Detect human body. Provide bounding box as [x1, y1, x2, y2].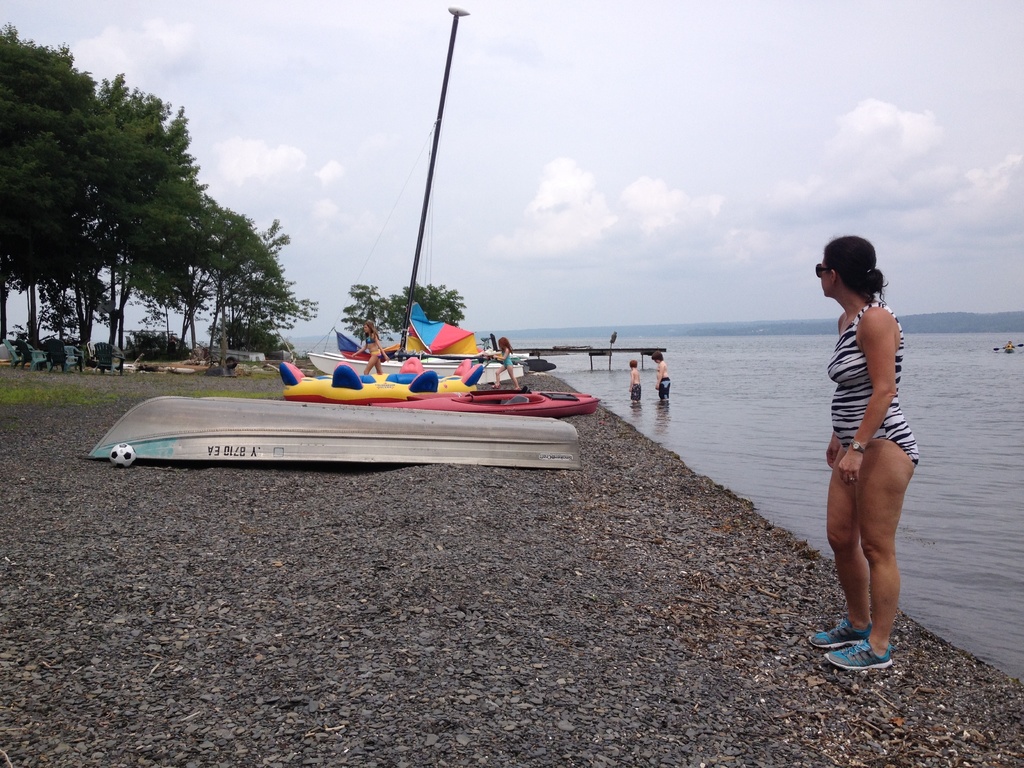
[627, 370, 645, 408].
